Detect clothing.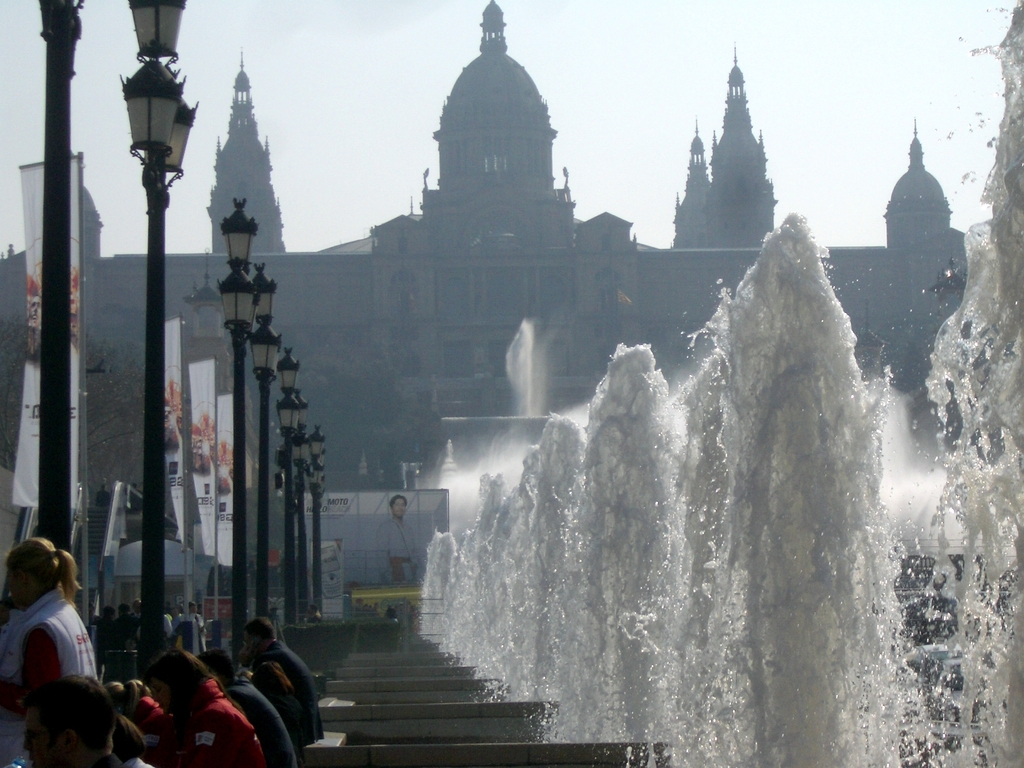
Detected at [left=131, top=488, right=143, bottom=508].
